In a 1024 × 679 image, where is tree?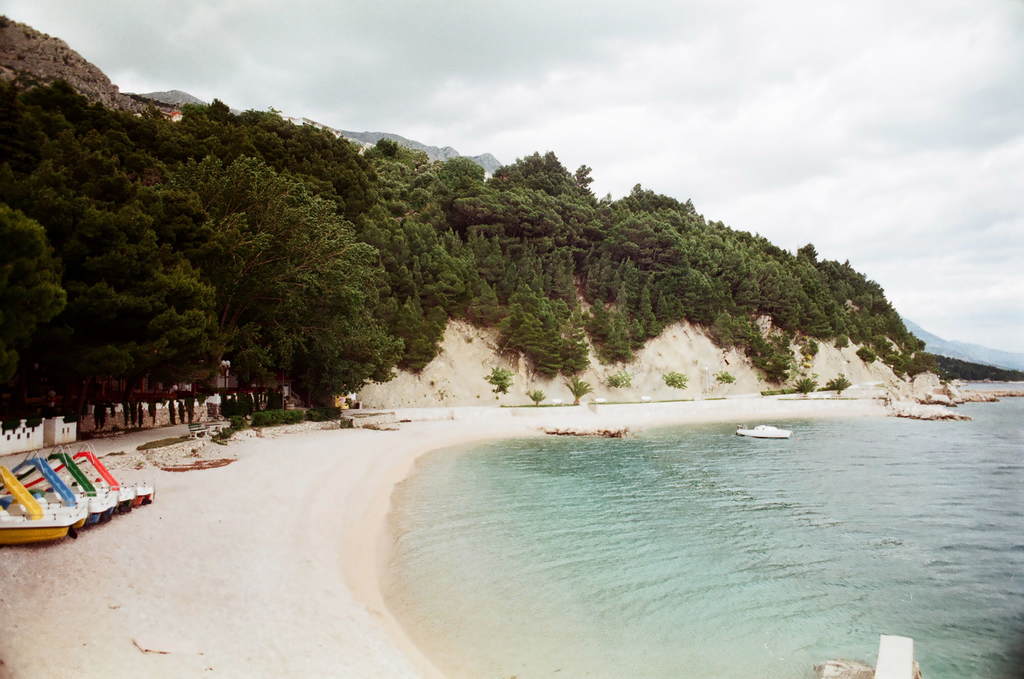
[x1=856, y1=347, x2=877, y2=370].
